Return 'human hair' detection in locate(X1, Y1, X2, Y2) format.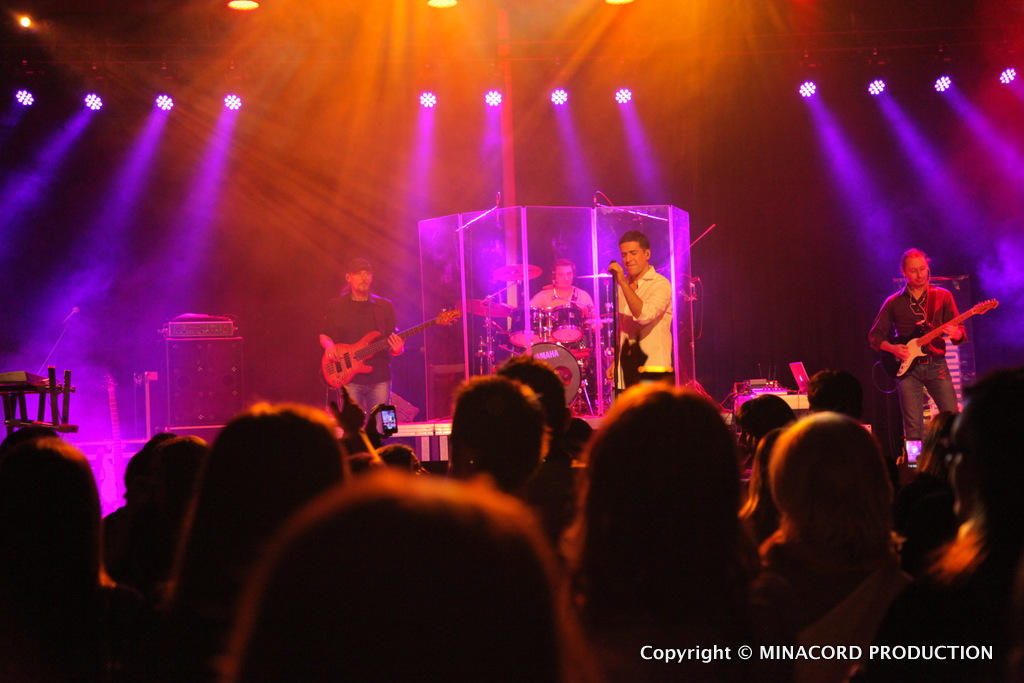
locate(161, 396, 354, 677).
